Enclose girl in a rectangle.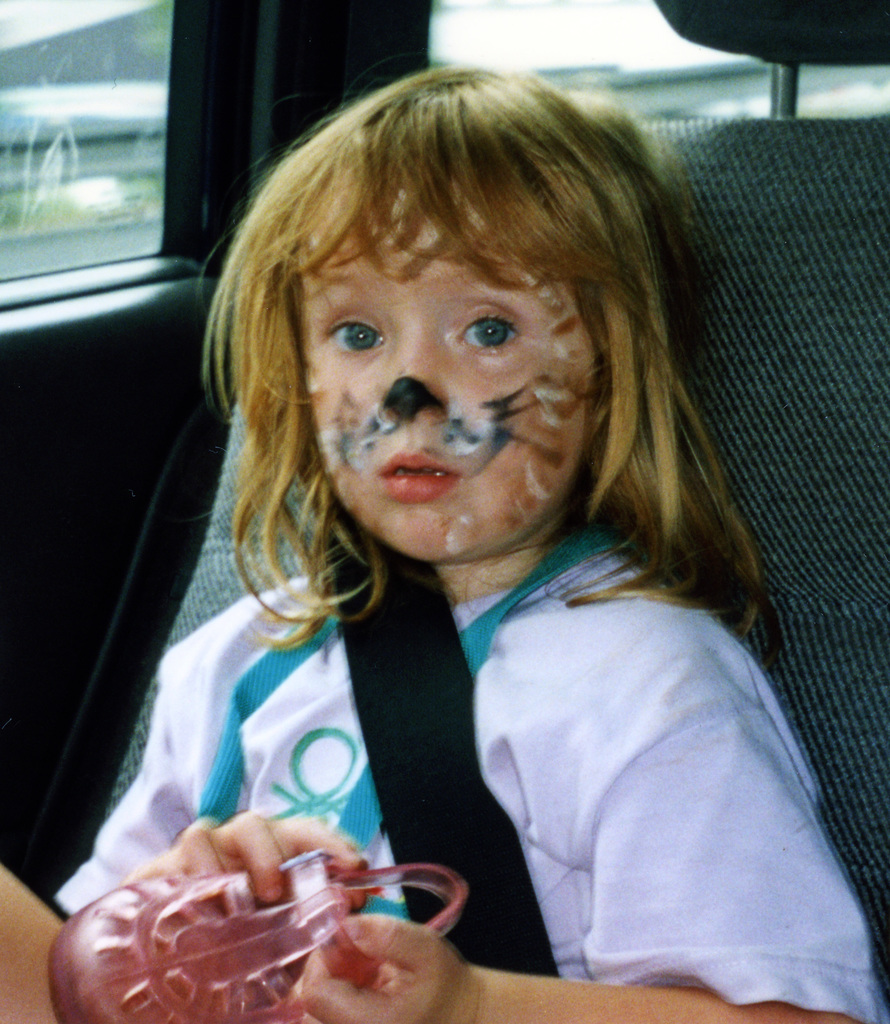
box=[0, 63, 887, 1023].
